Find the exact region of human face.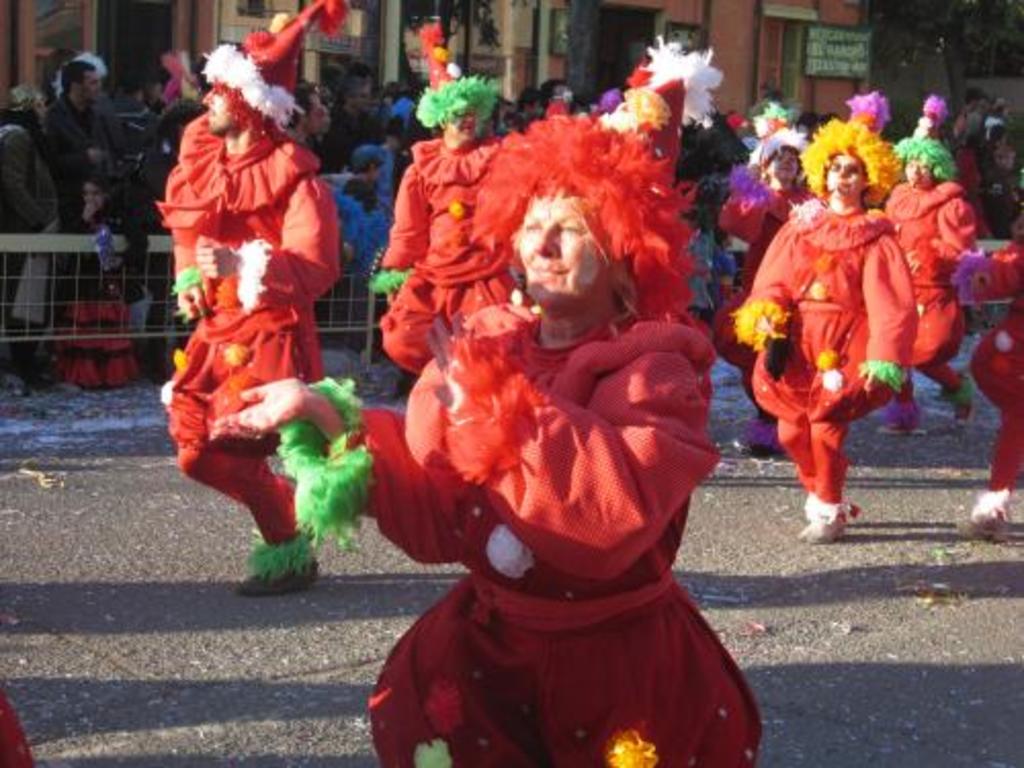
Exact region: <region>446, 102, 481, 141</region>.
